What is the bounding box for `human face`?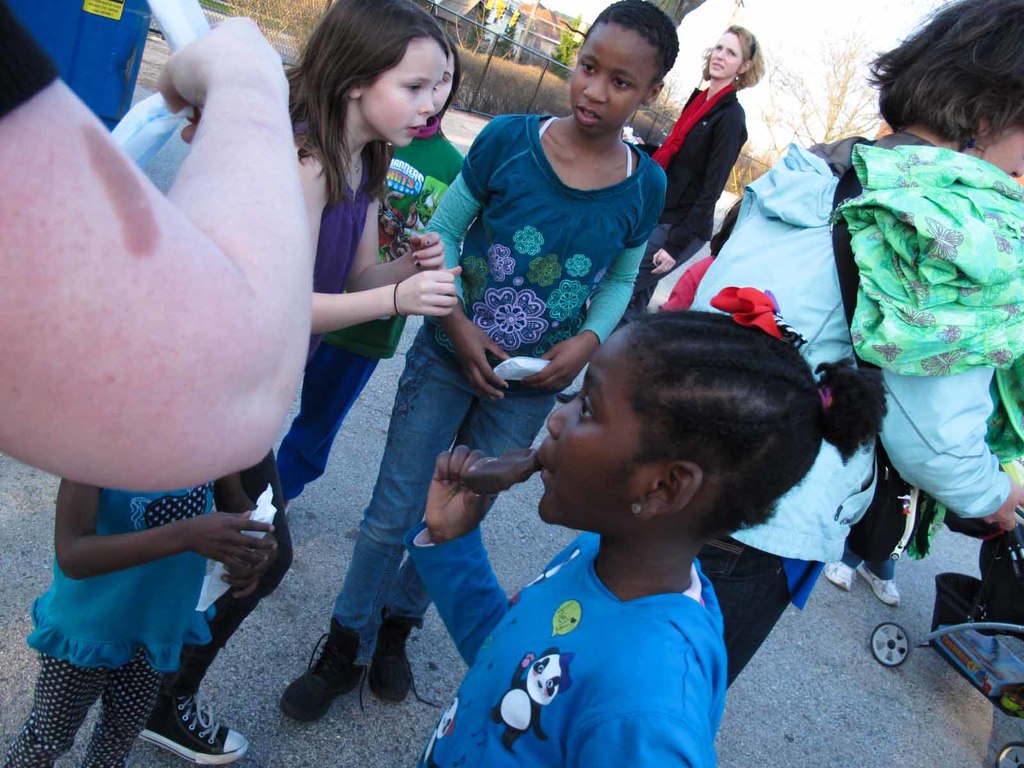
[x1=541, y1=333, x2=657, y2=527].
